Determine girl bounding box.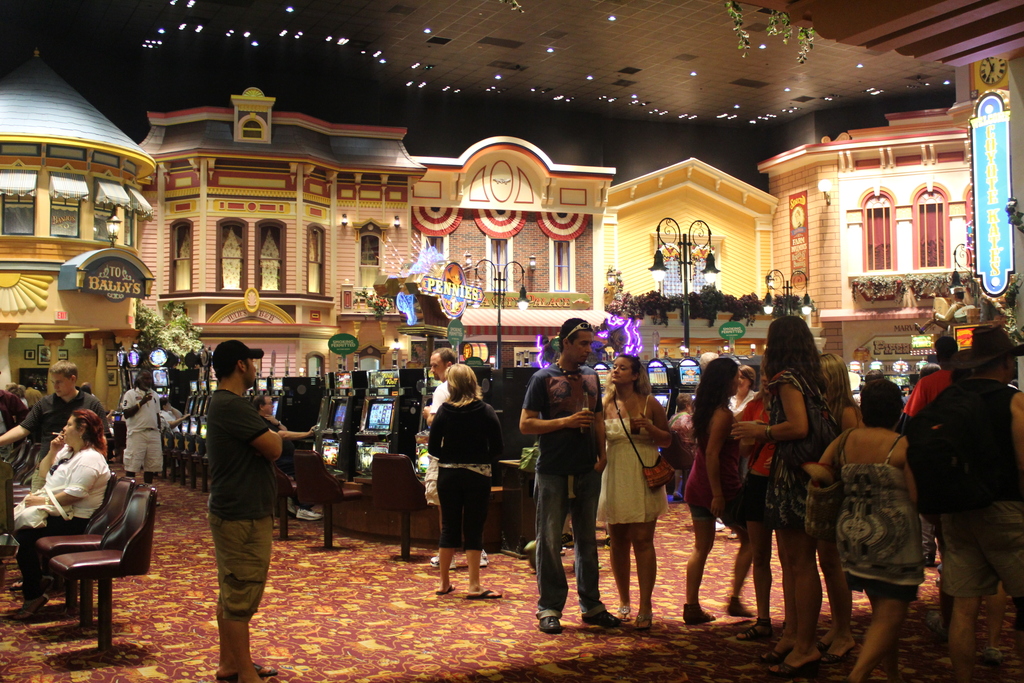
Determined: <region>685, 358, 754, 625</region>.
